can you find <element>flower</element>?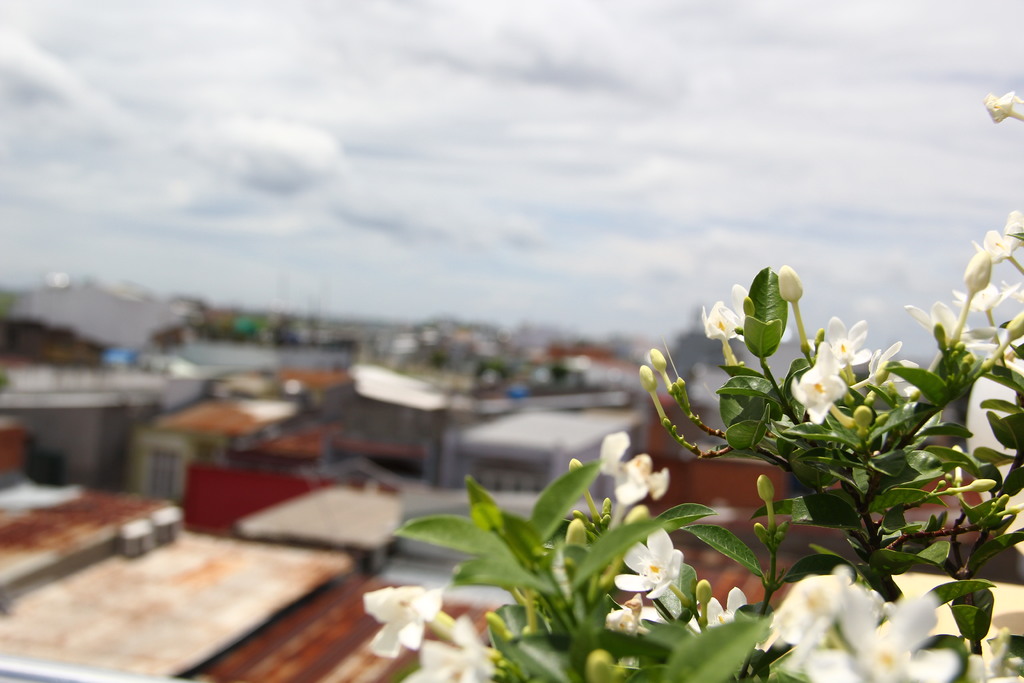
Yes, bounding box: [left=594, top=429, right=670, bottom=498].
